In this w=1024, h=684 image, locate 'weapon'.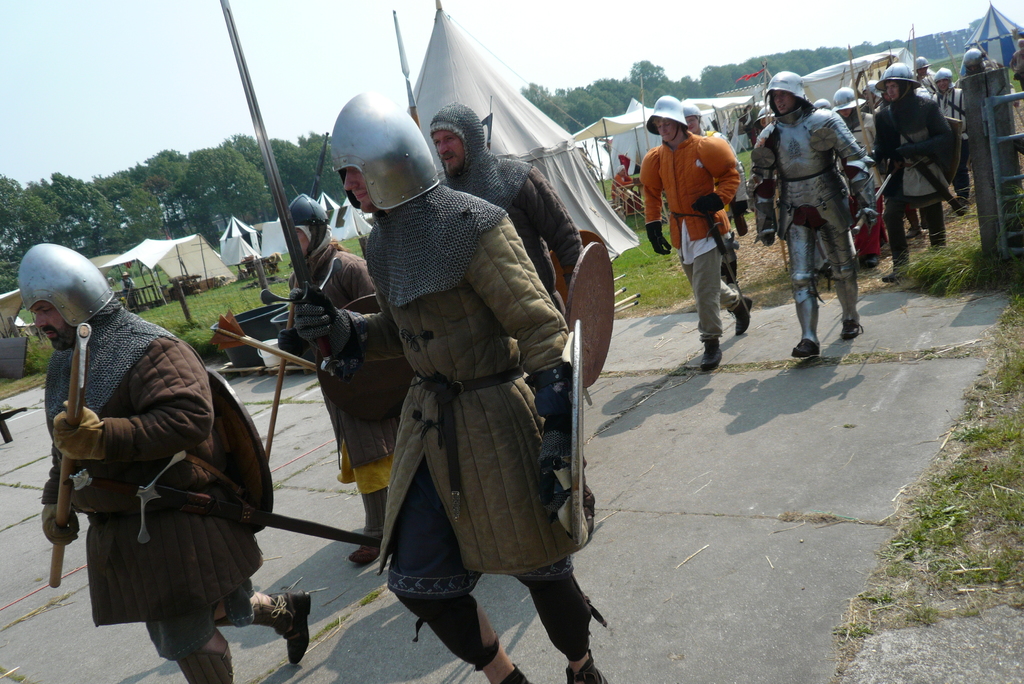
Bounding box: 391 6 421 129.
